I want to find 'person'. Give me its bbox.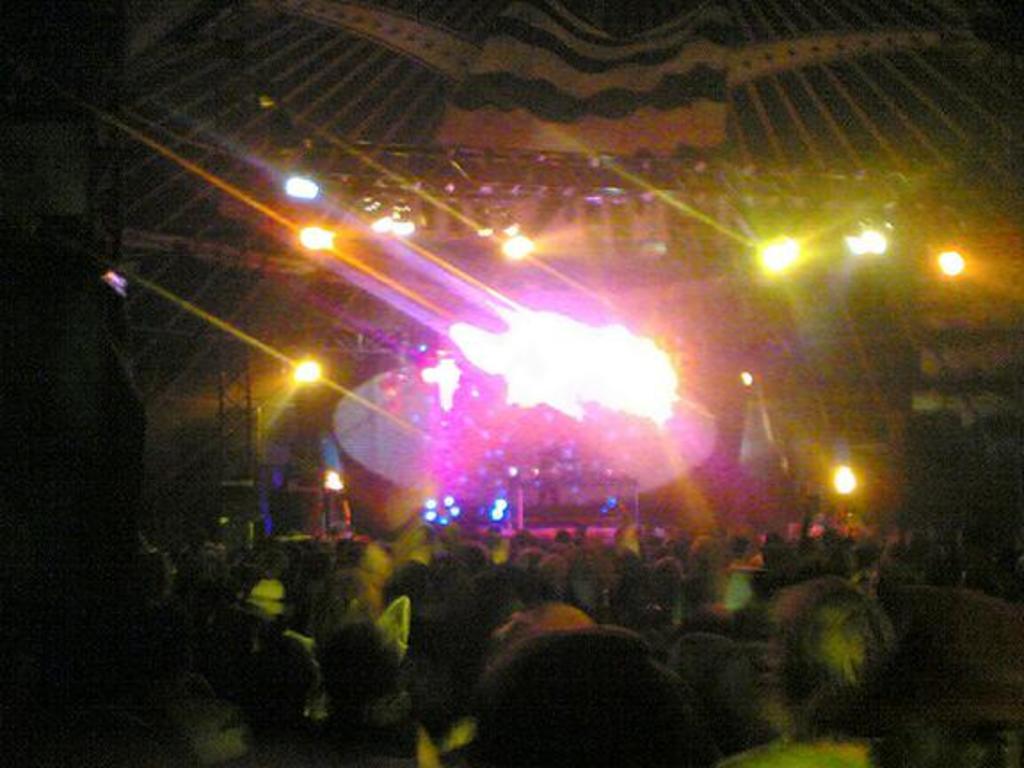
432,565,738,767.
